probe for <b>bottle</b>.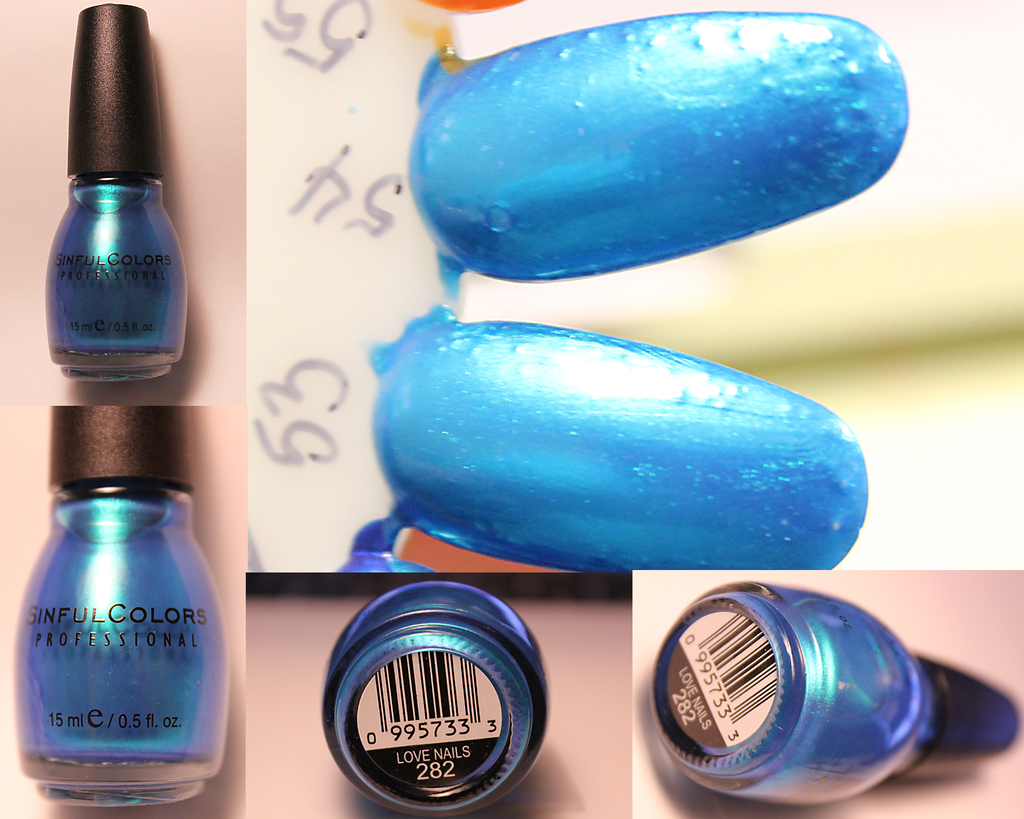
Probe result: box=[11, 402, 230, 811].
